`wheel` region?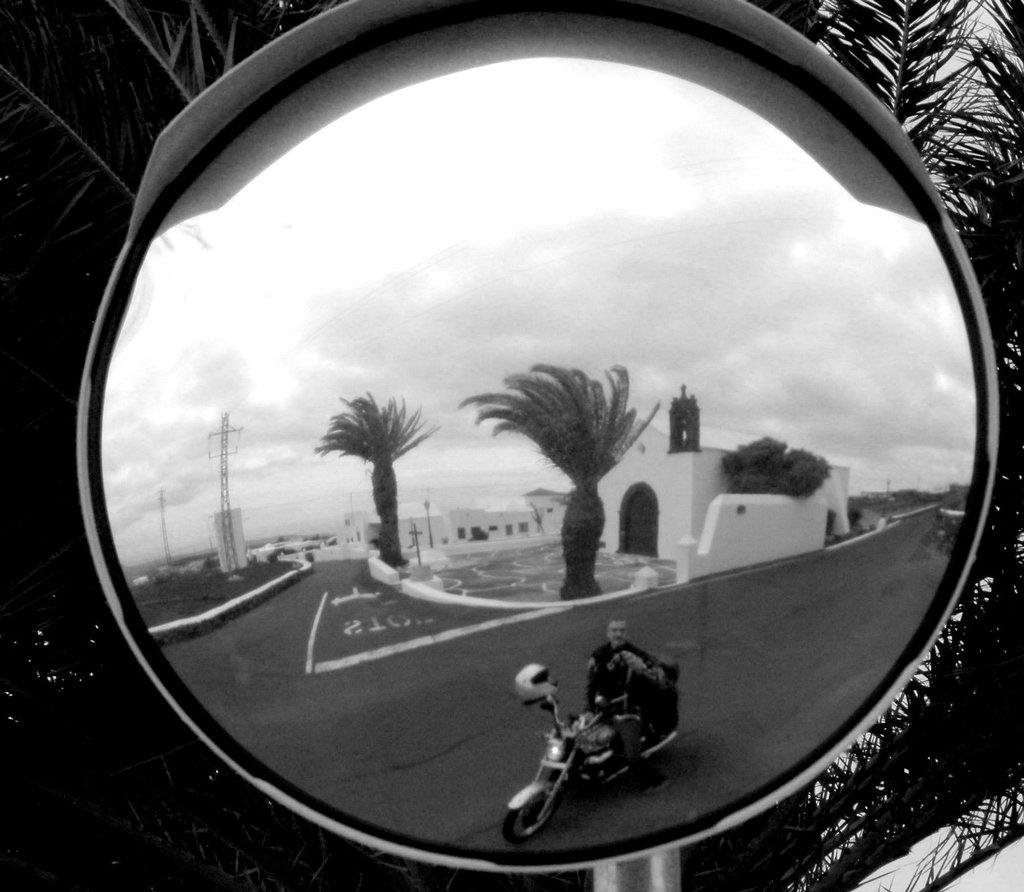
bbox(503, 796, 555, 845)
